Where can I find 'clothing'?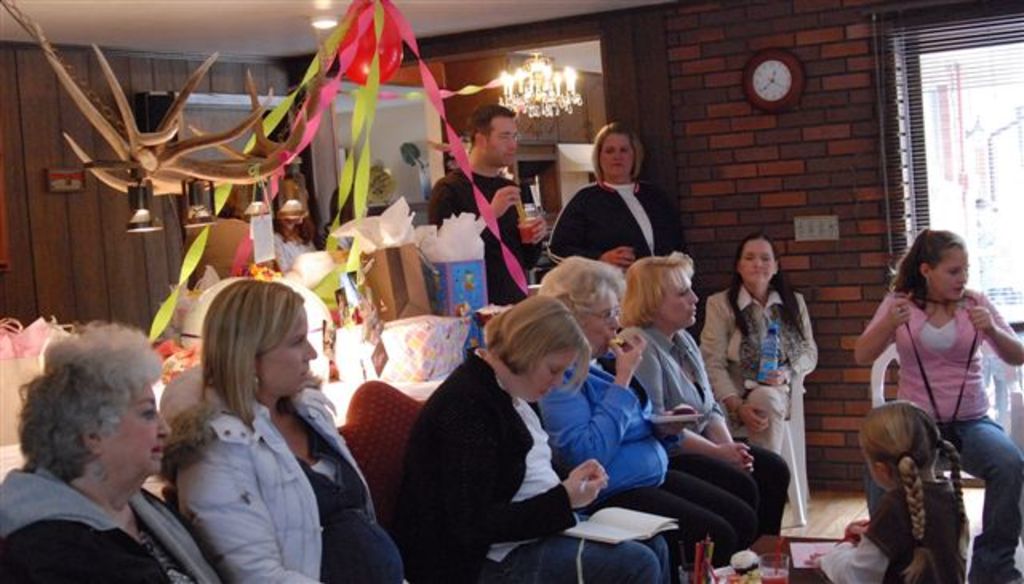
You can find it at left=693, top=282, right=816, bottom=528.
